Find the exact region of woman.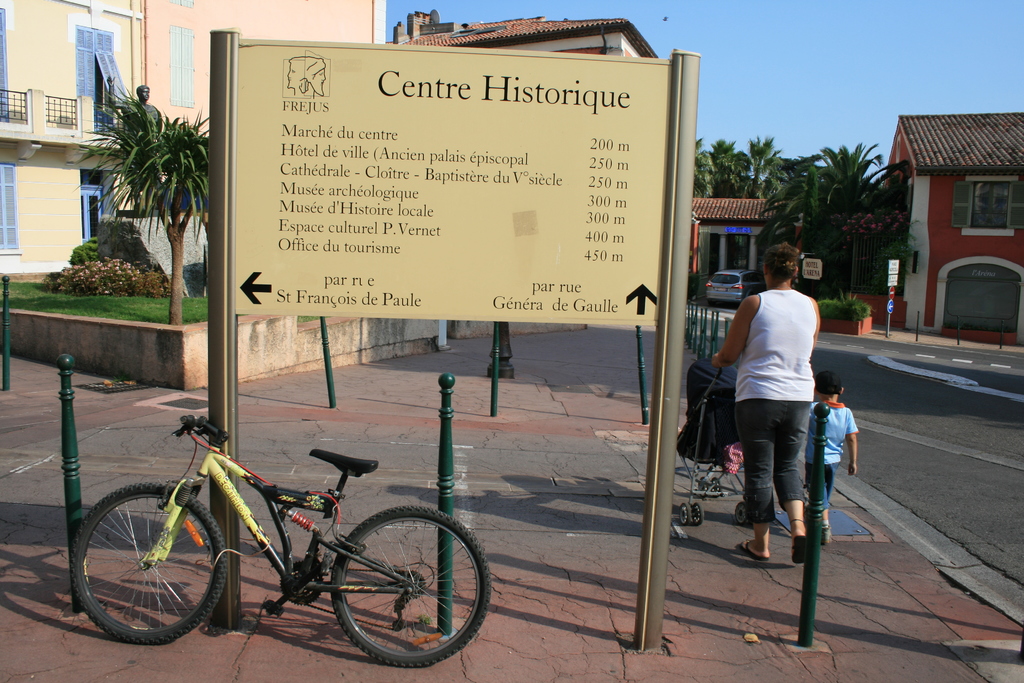
Exact region: pyautogui.locateOnScreen(720, 234, 841, 585).
